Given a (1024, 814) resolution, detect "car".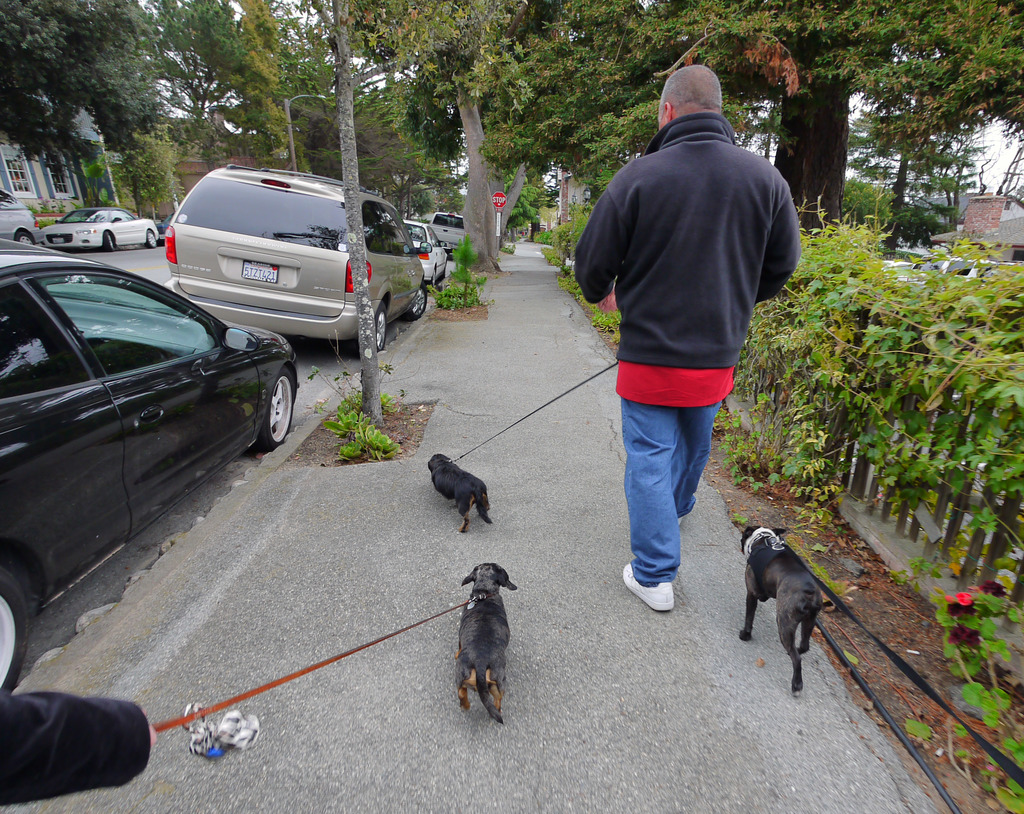
region(0, 182, 53, 243).
